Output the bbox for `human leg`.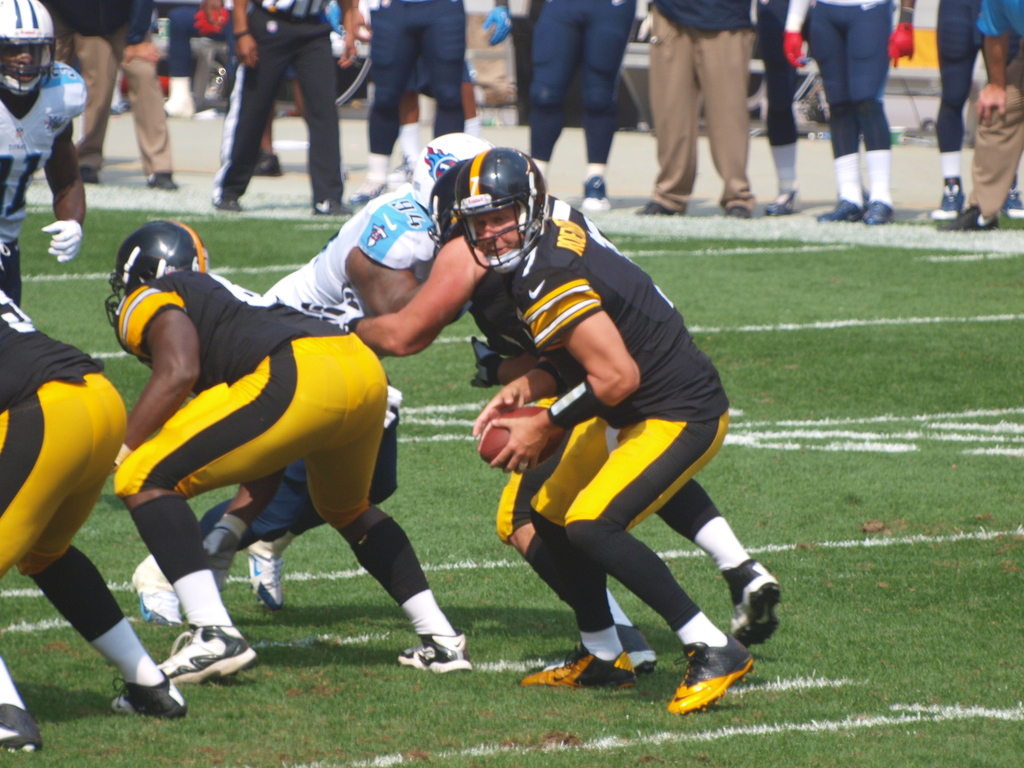
809,6,855,223.
